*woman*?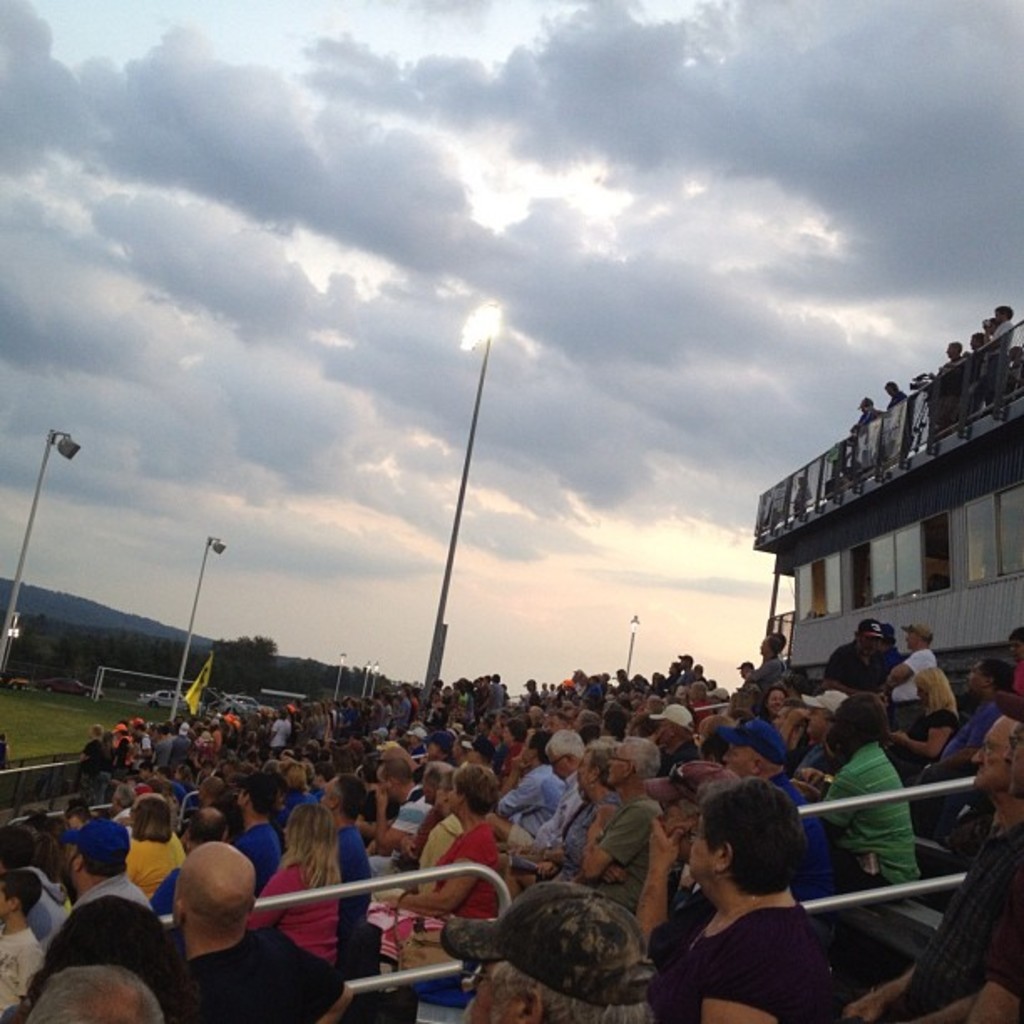
<region>243, 796, 348, 977</region>
